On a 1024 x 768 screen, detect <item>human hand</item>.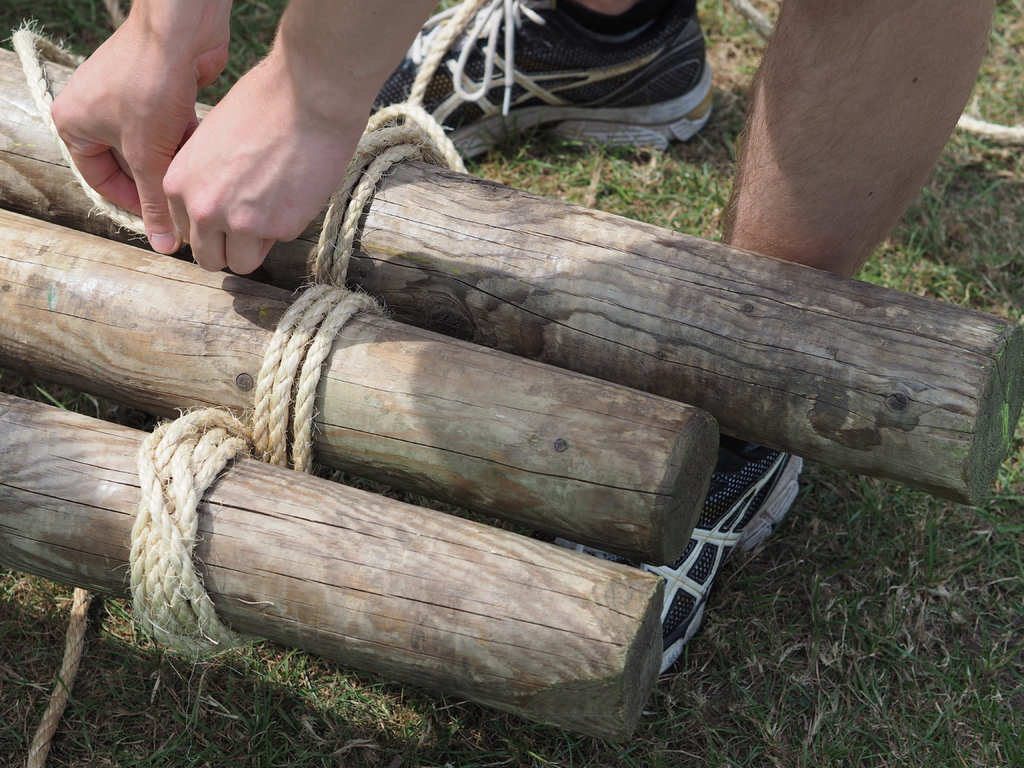
<bbox>46, 0, 214, 222</bbox>.
